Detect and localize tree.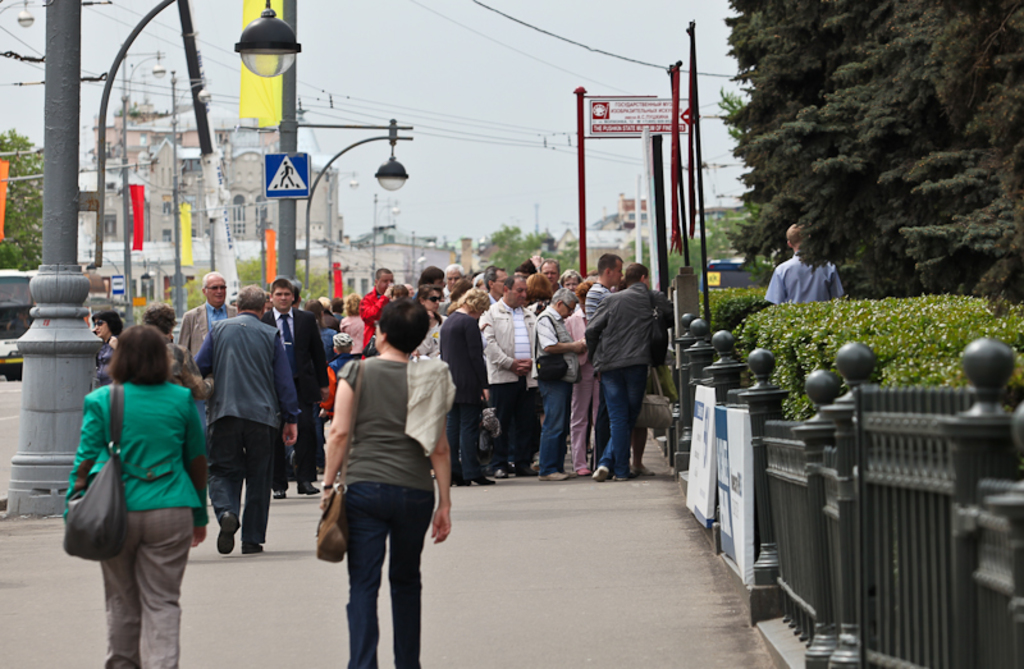
Localized at box=[718, 0, 1023, 307].
